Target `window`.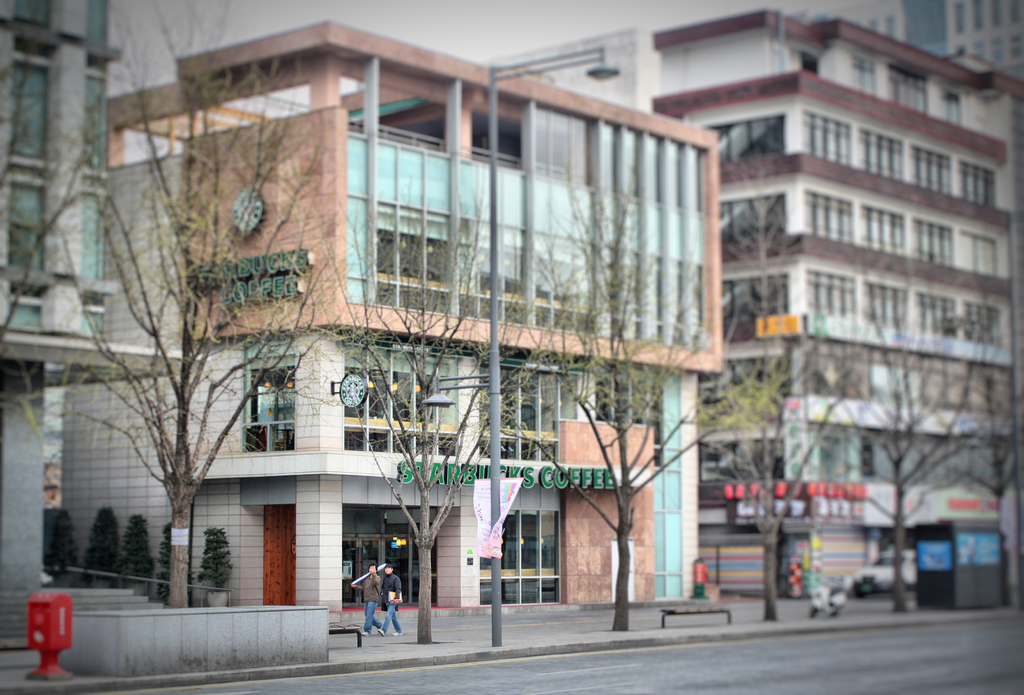
Target region: box(6, 59, 39, 166).
